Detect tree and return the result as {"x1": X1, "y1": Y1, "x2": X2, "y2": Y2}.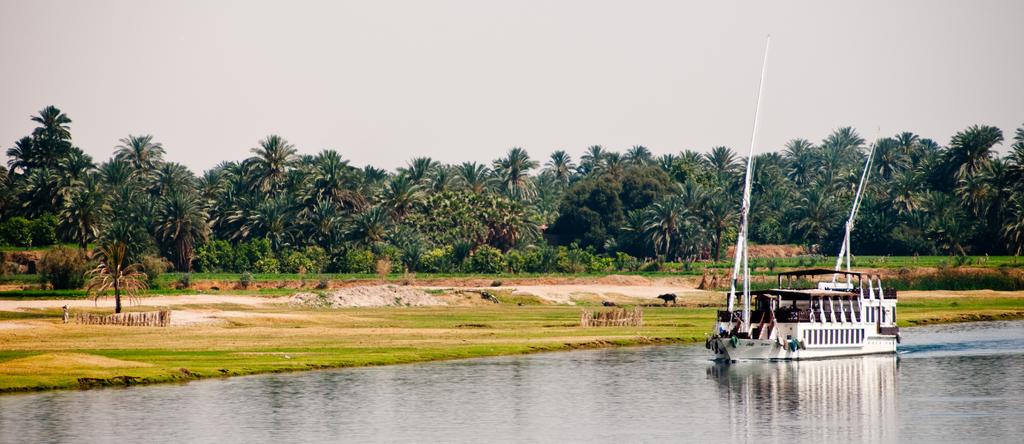
{"x1": 579, "y1": 143, "x2": 631, "y2": 171}.
